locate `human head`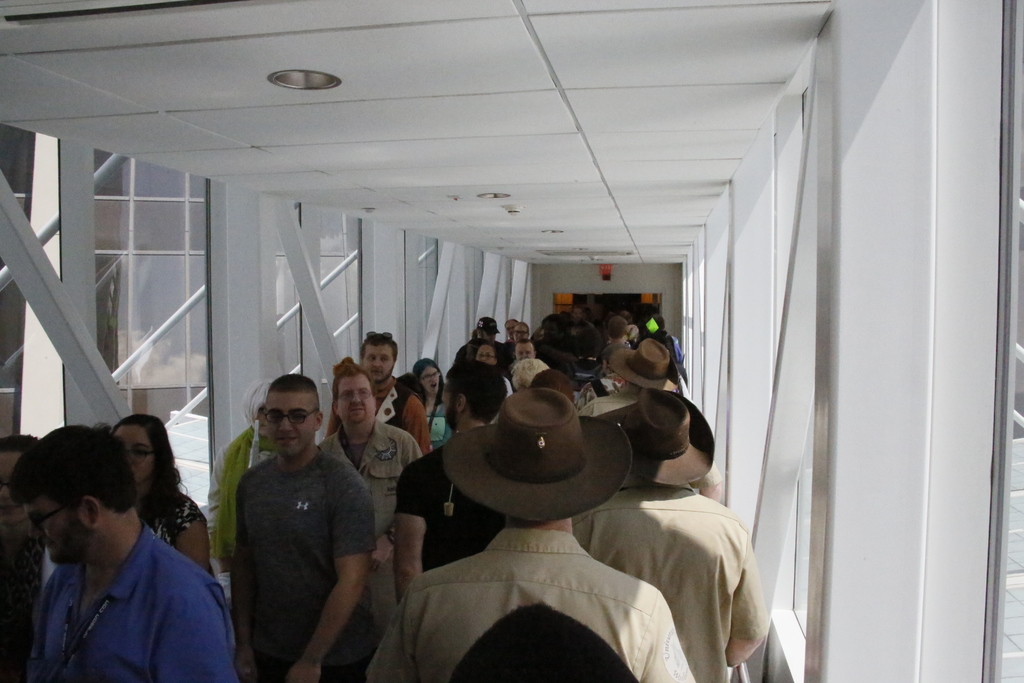
pyautogui.locateOnScreen(605, 317, 626, 344)
